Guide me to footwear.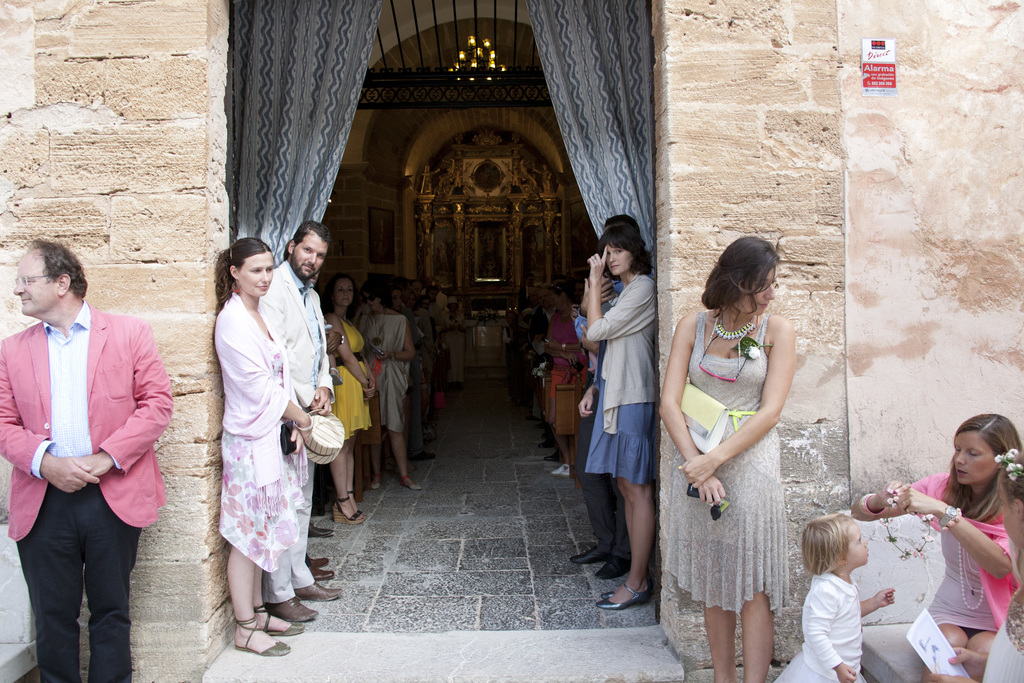
Guidance: [305, 553, 331, 573].
